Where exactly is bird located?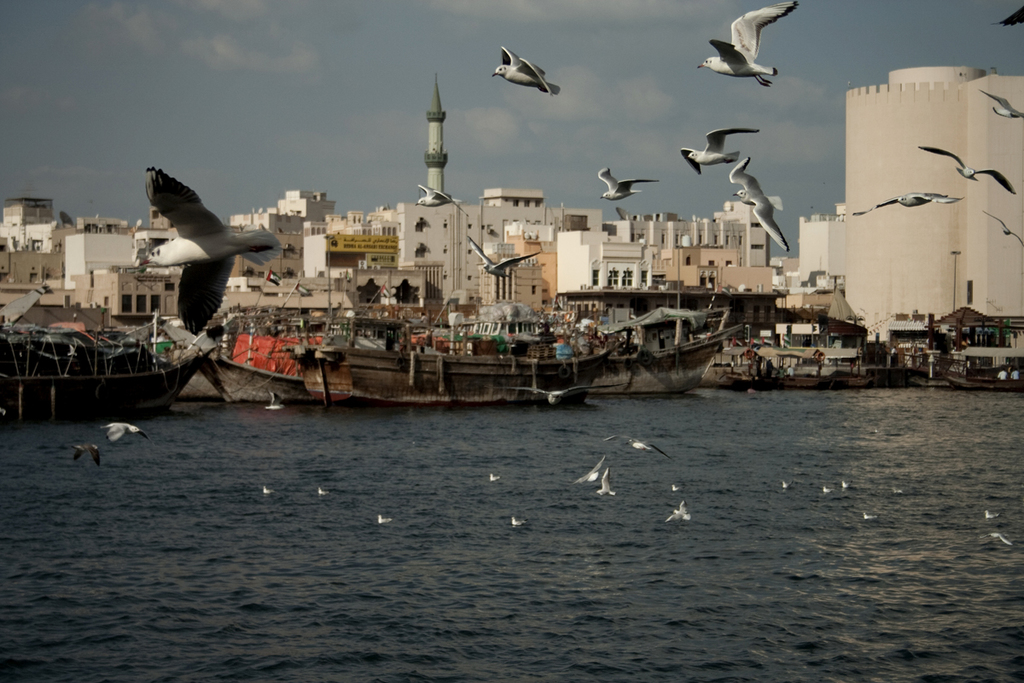
Its bounding box is bbox=[104, 423, 149, 441].
